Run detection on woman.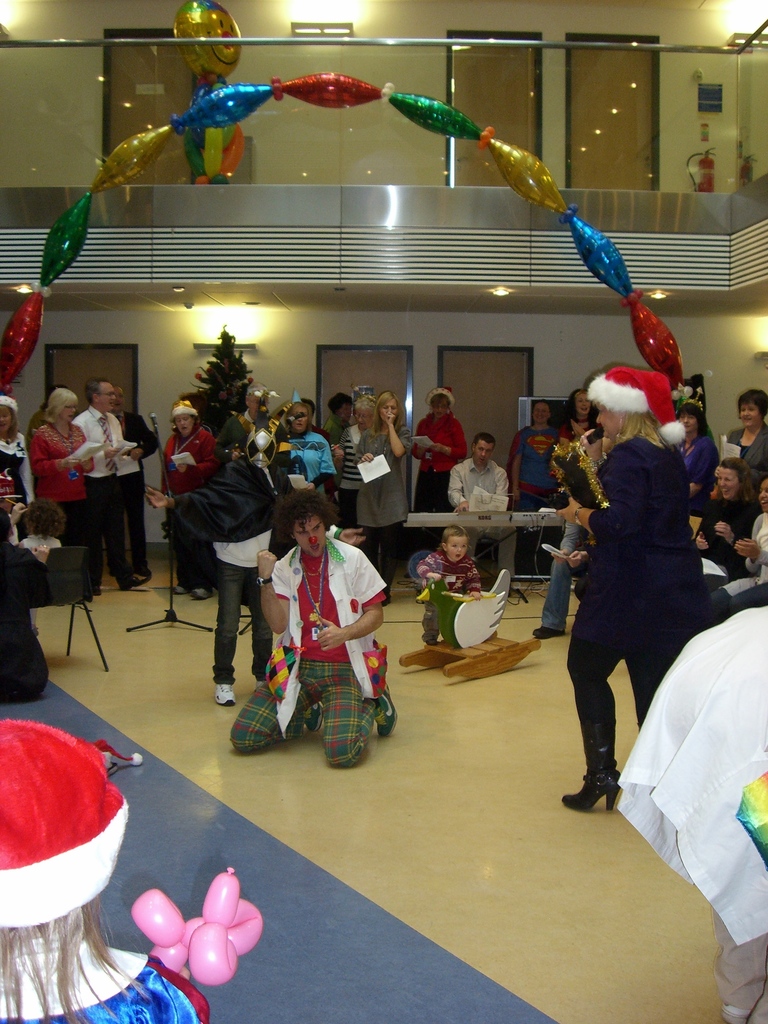
Result: 0/392/37/515.
